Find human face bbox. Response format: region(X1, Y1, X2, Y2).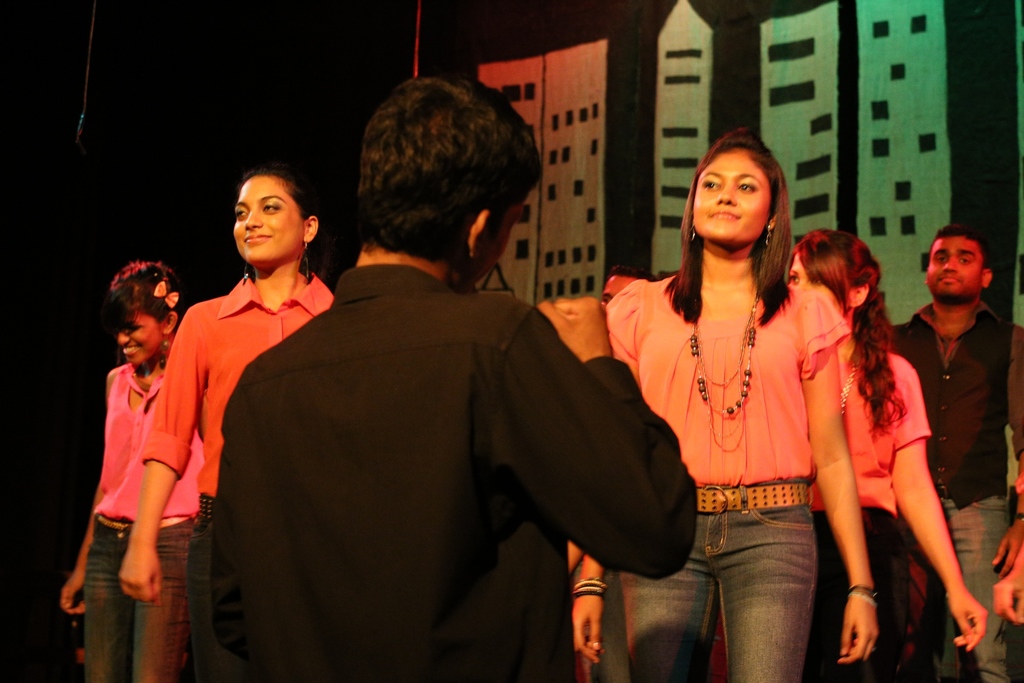
region(694, 151, 776, 245).
